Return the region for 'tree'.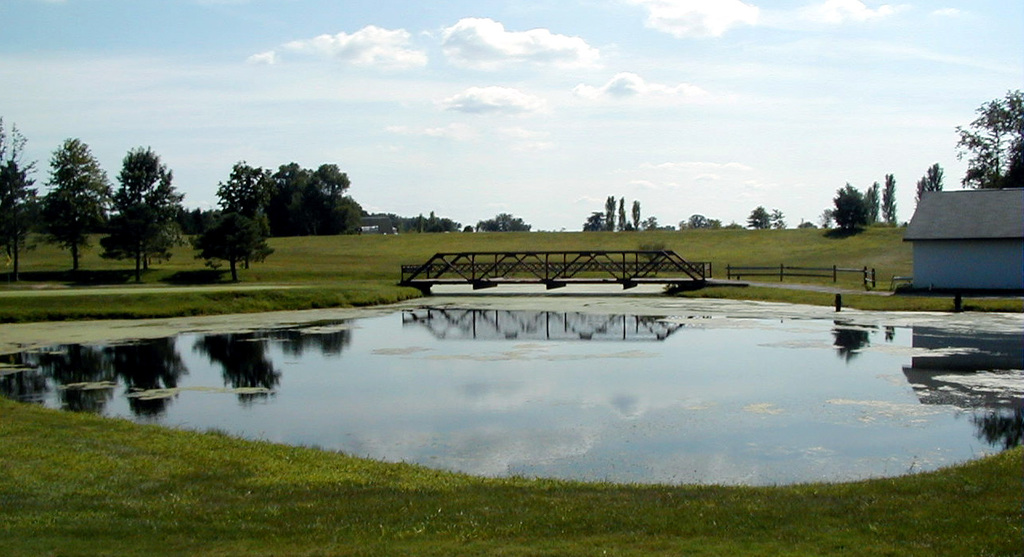
Rect(616, 197, 632, 232).
